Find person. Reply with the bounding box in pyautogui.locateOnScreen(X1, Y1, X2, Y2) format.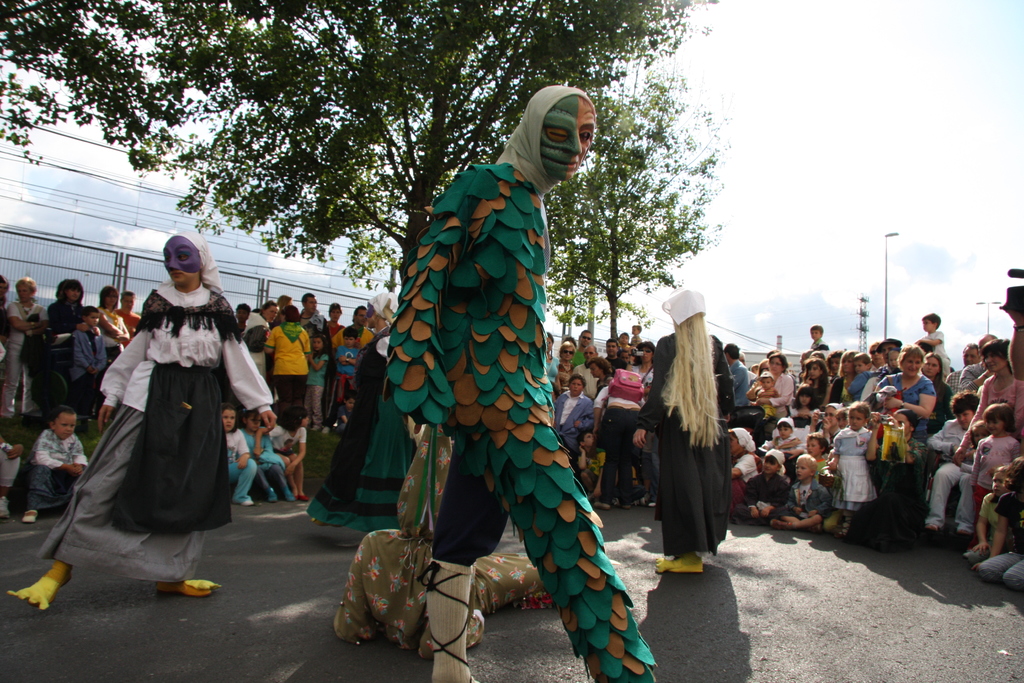
pyautogui.locateOnScreen(913, 311, 952, 378).
